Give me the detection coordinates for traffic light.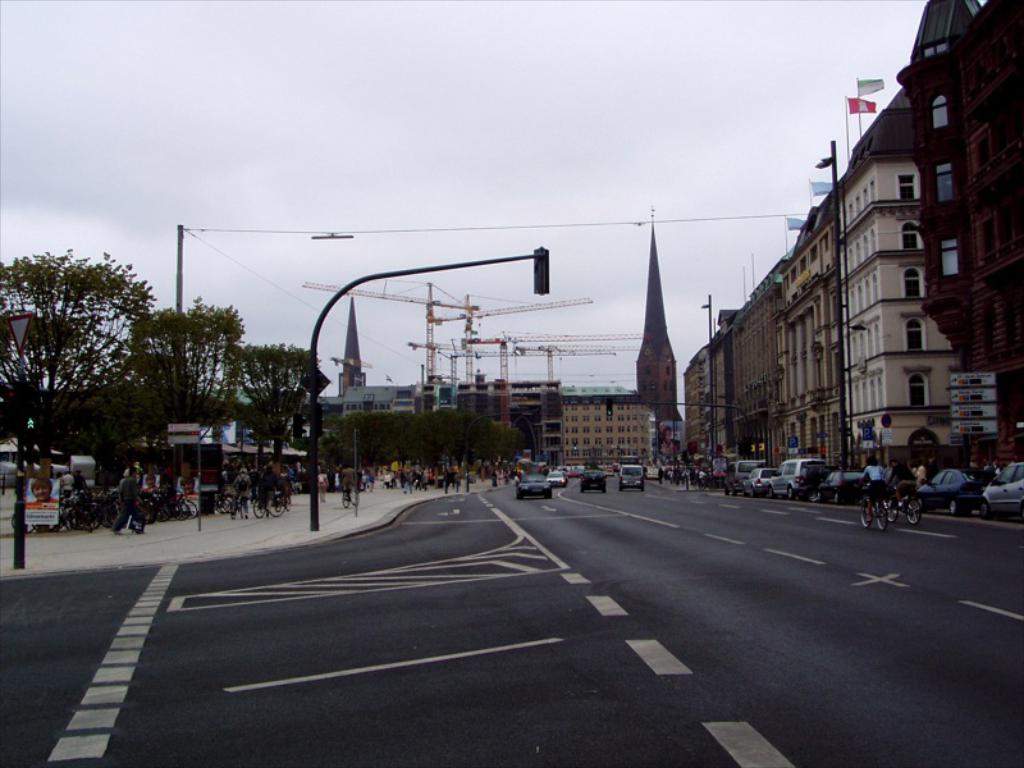
bbox(605, 397, 613, 420).
